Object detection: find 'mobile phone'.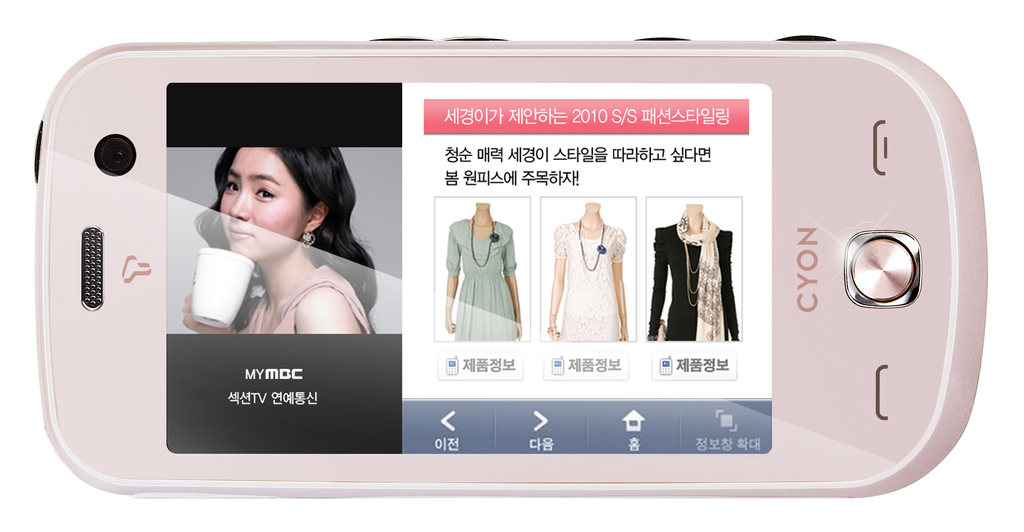
28, 35, 988, 499.
